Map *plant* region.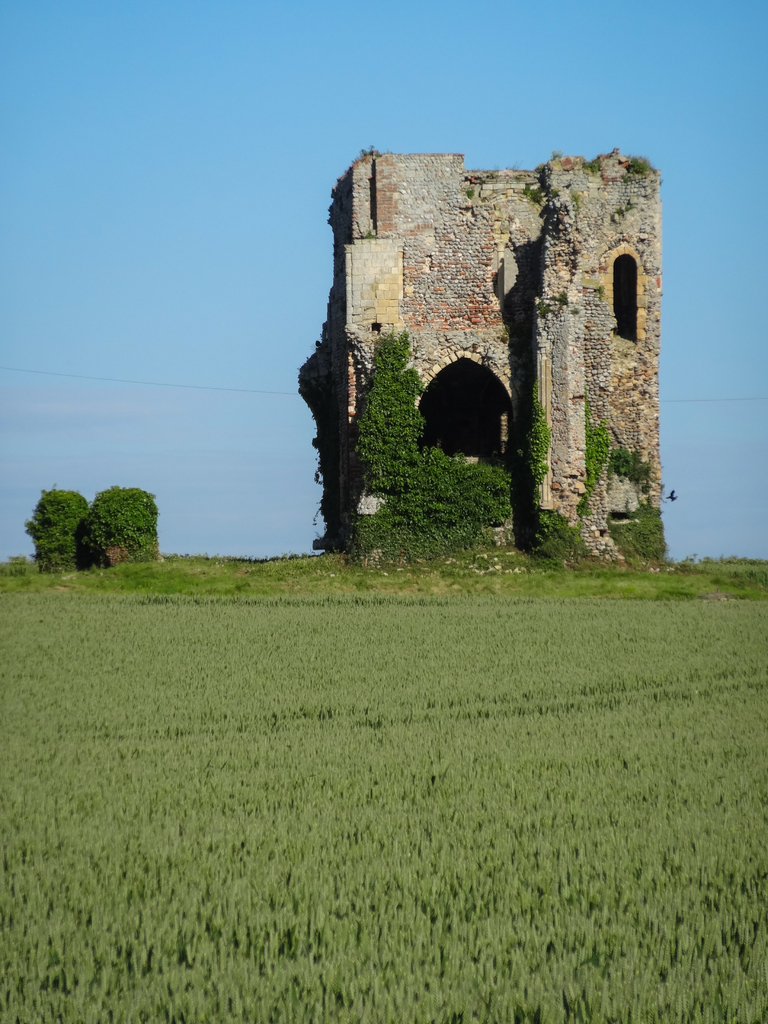
Mapped to detection(583, 405, 616, 522).
